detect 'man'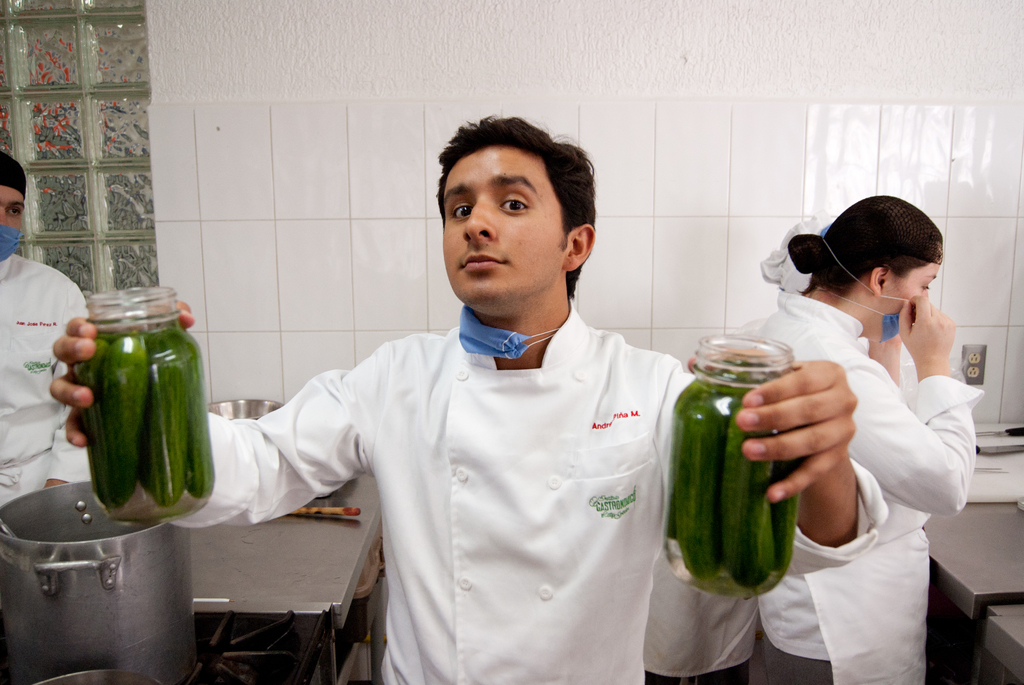
(x1=296, y1=108, x2=699, y2=671)
